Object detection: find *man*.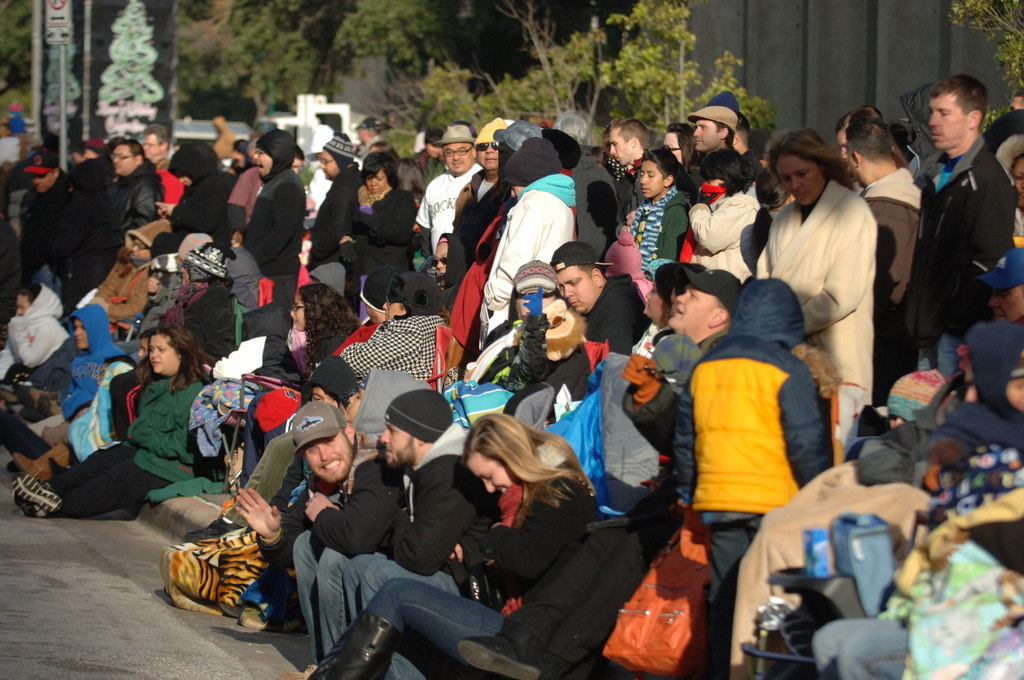
bbox(554, 111, 620, 262).
